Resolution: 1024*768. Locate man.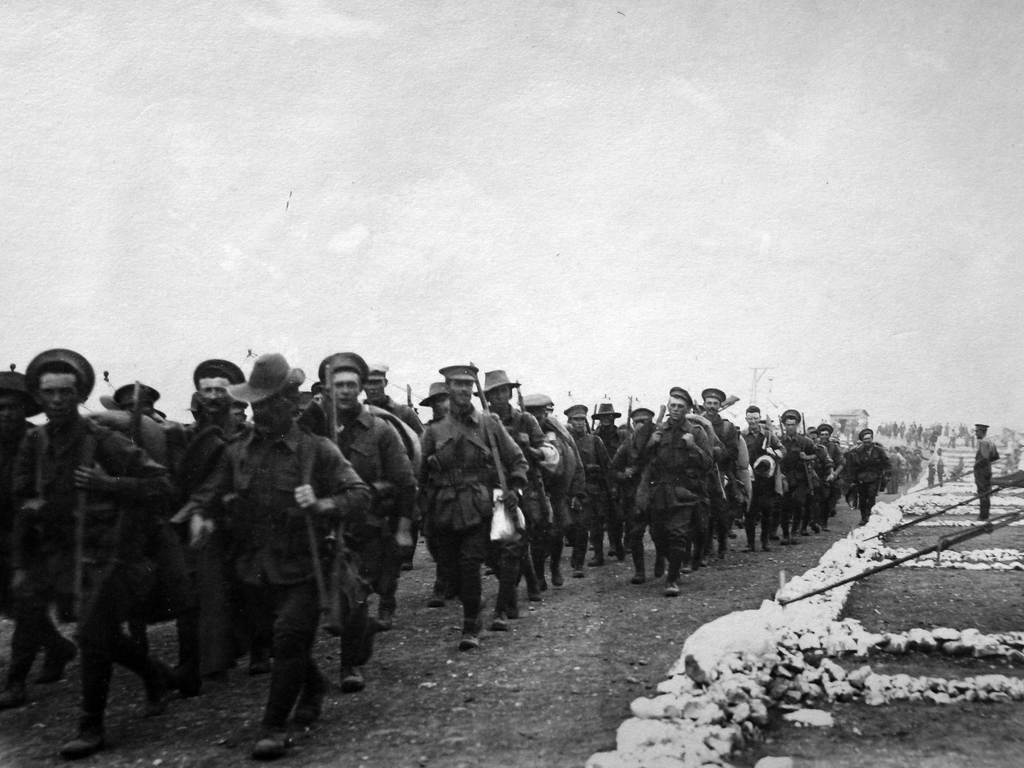
Rect(536, 393, 582, 590).
